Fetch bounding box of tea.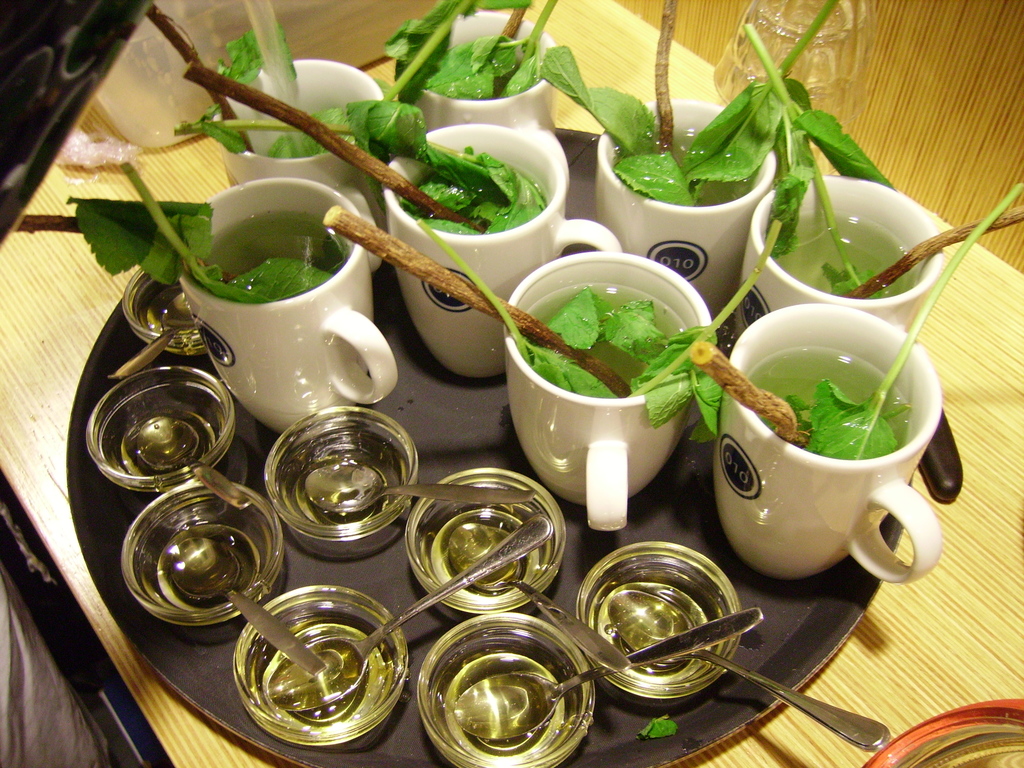
Bbox: [left=741, top=347, right=910, bottom=458].
